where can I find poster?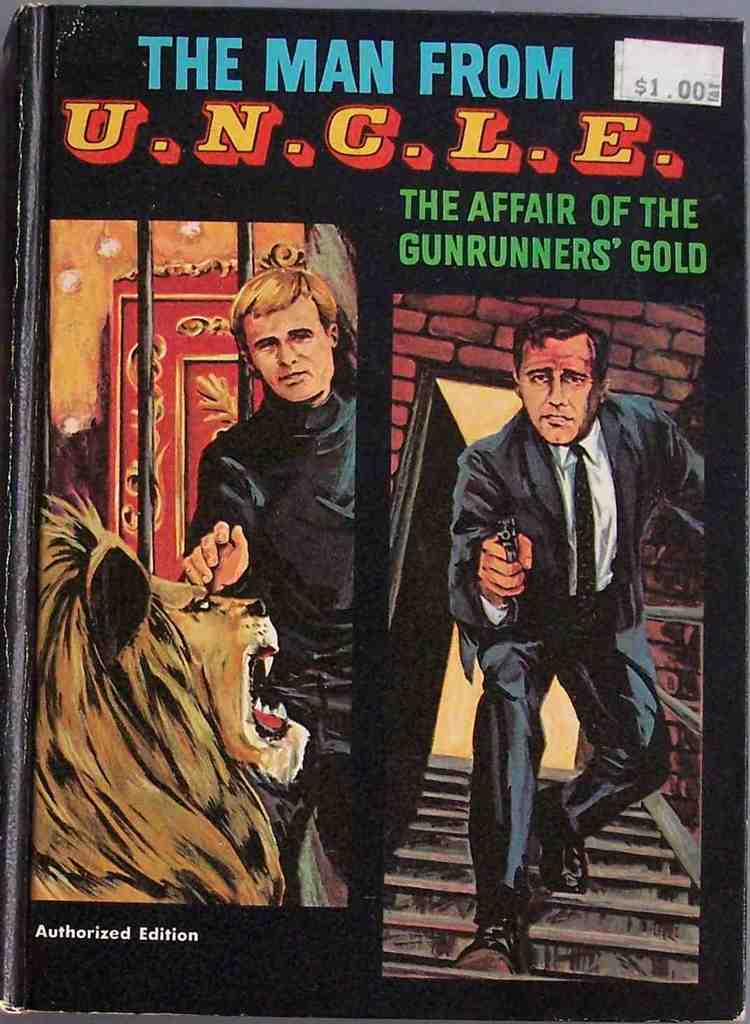
You can find it at <bbox>0, 0, 749, 1020</bbox>.
